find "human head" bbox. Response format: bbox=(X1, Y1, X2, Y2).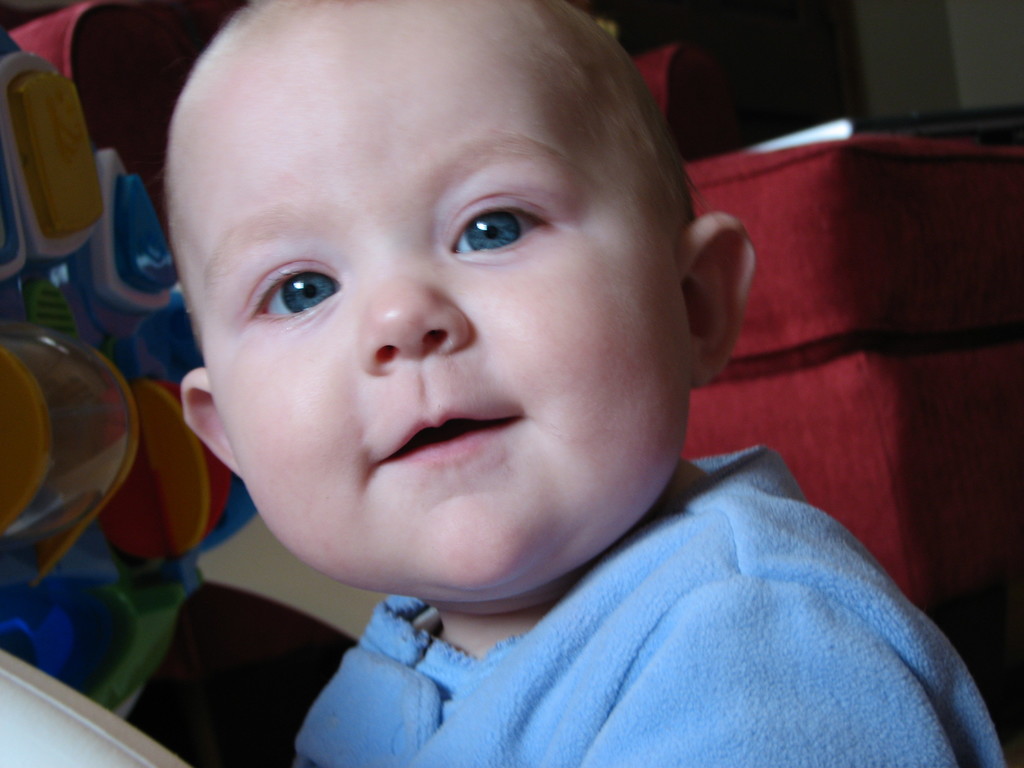
bbox=(161, 0, 693, 520).
